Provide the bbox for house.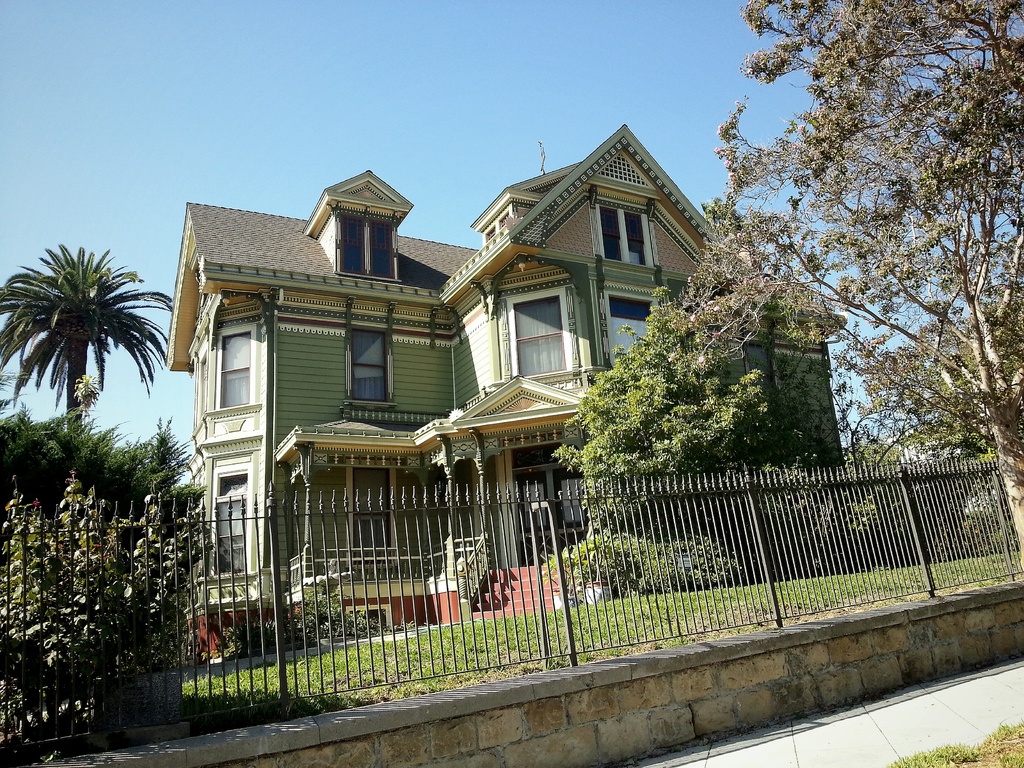
pyautogui.locateOnScreen(162, 121, 710, 650).
